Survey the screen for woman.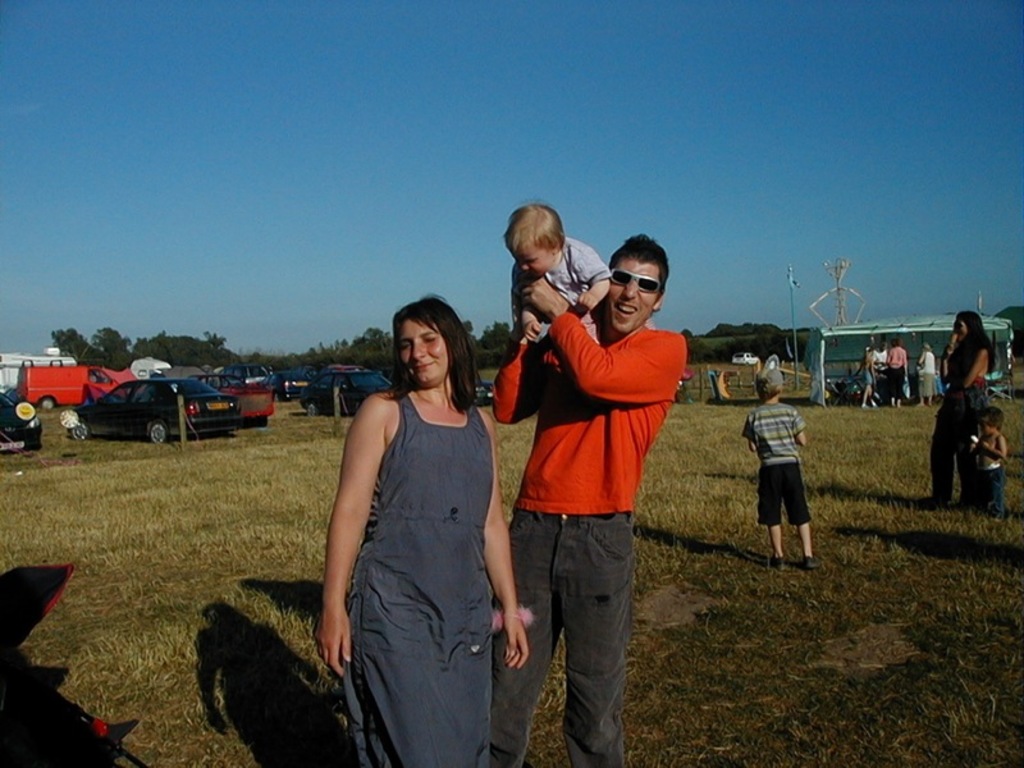
Survey found: [320, 275, 521, 751].
